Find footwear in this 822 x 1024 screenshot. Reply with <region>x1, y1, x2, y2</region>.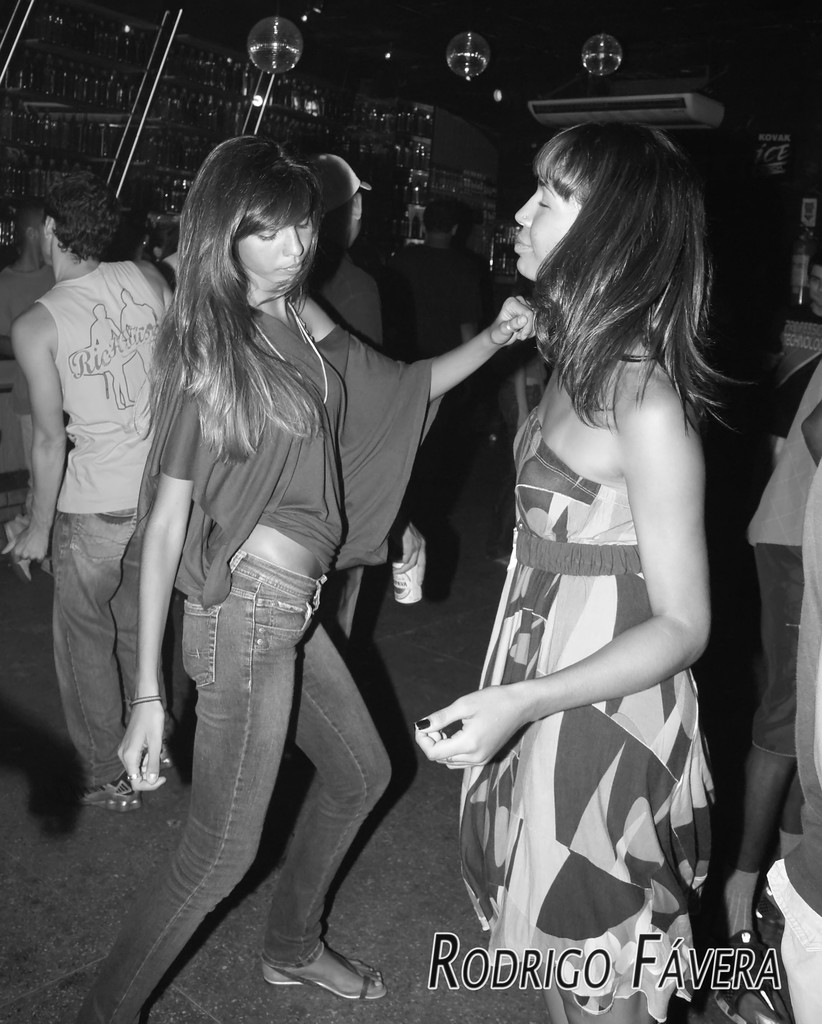
<region>261, 934, 392, 1007</region>.
